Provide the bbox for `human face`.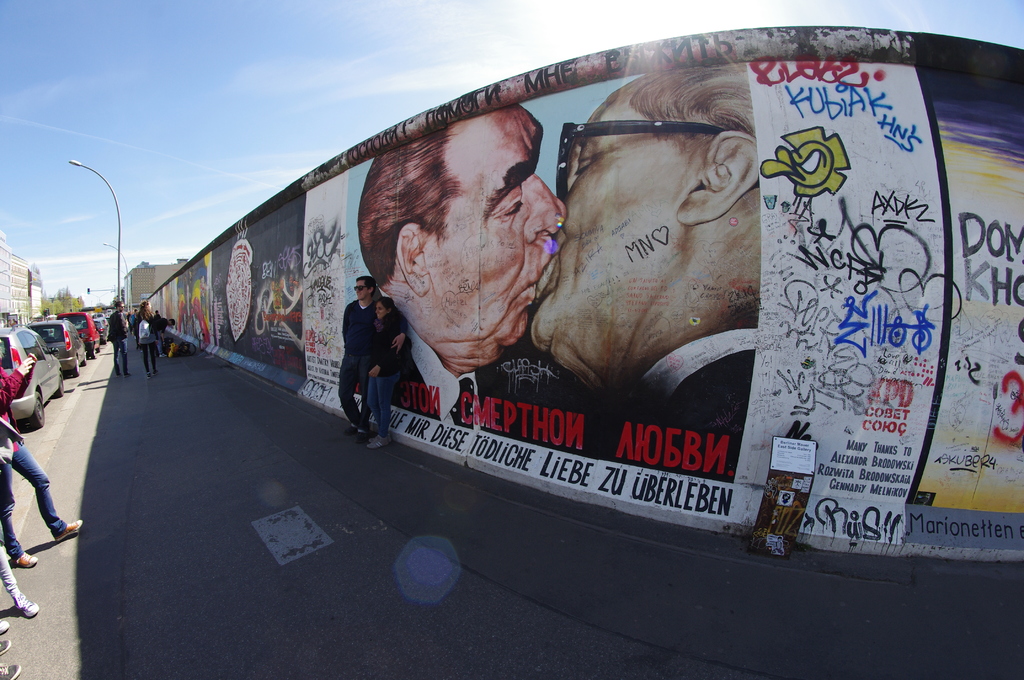
bbox=(355, 279, 369, 304).
